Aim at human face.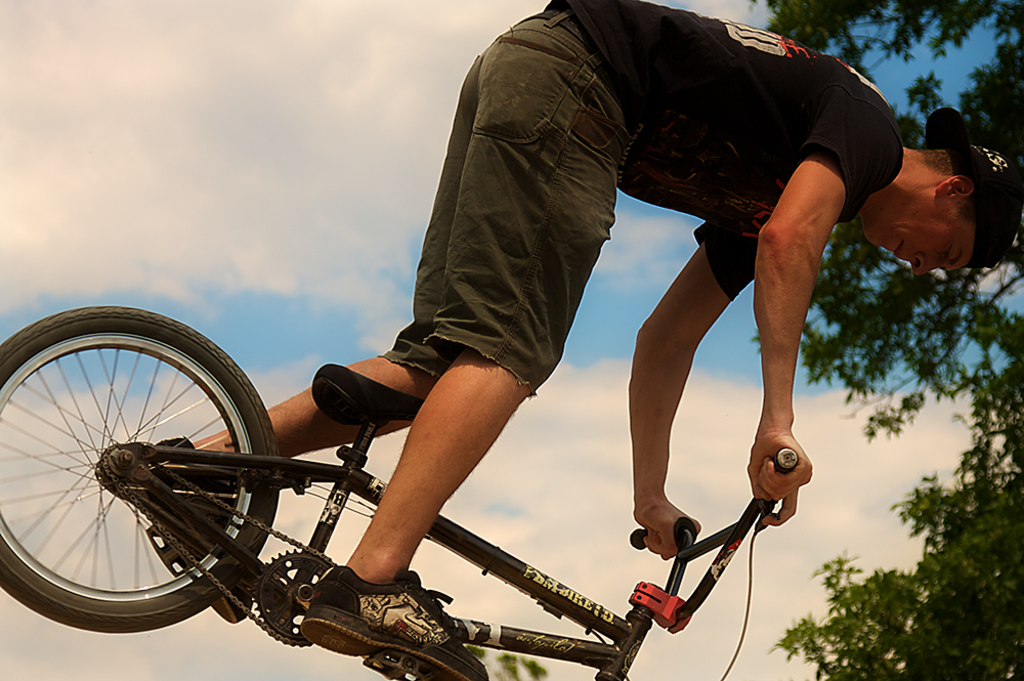
Aimed at crop(866, 196, 974, 274).
